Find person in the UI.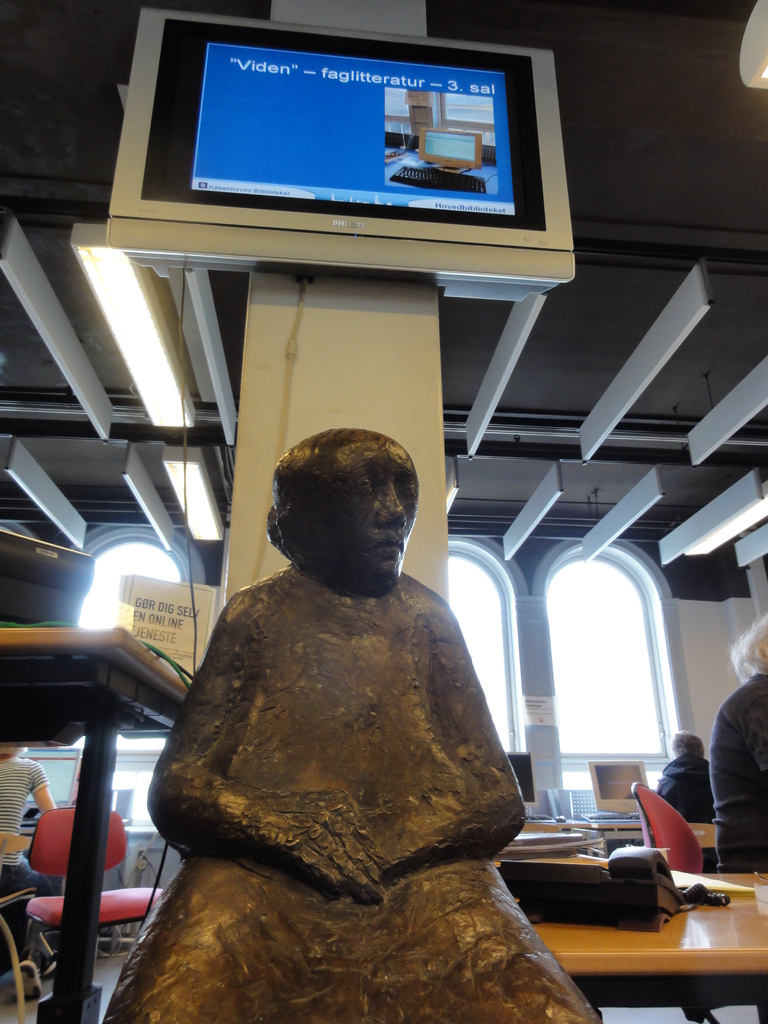
UI element at [650,726,718,824].
